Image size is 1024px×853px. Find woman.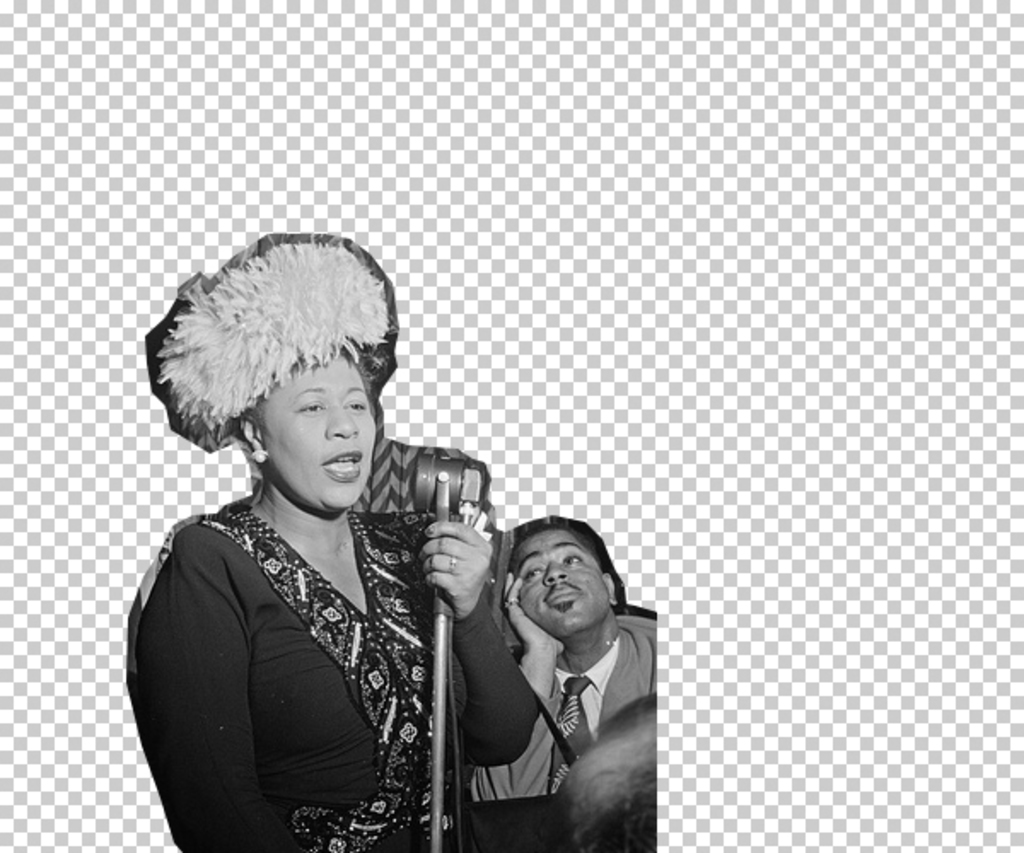
locate(130, 235, 594, 852).
